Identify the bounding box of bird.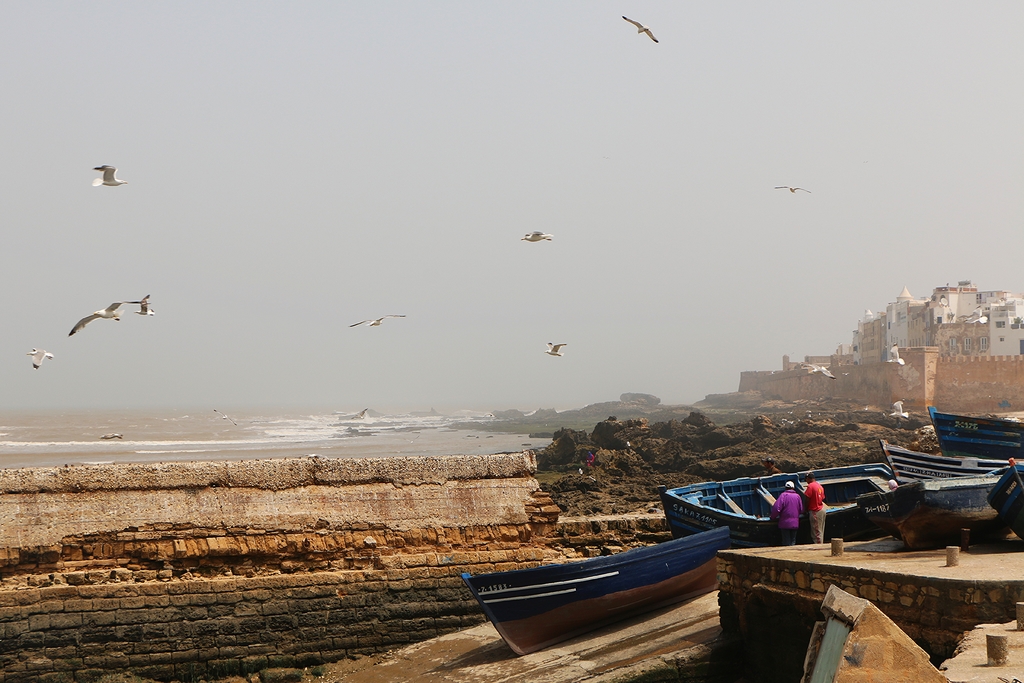
64:285:148:347.
